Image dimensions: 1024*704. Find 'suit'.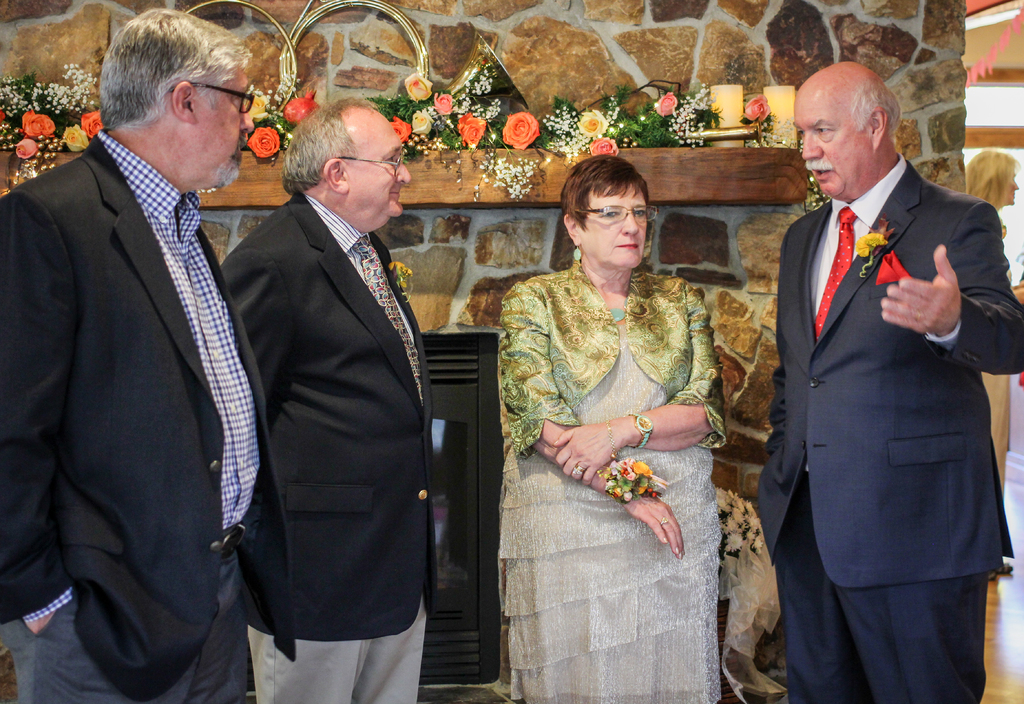
detection(1, 126, 285, 703).
